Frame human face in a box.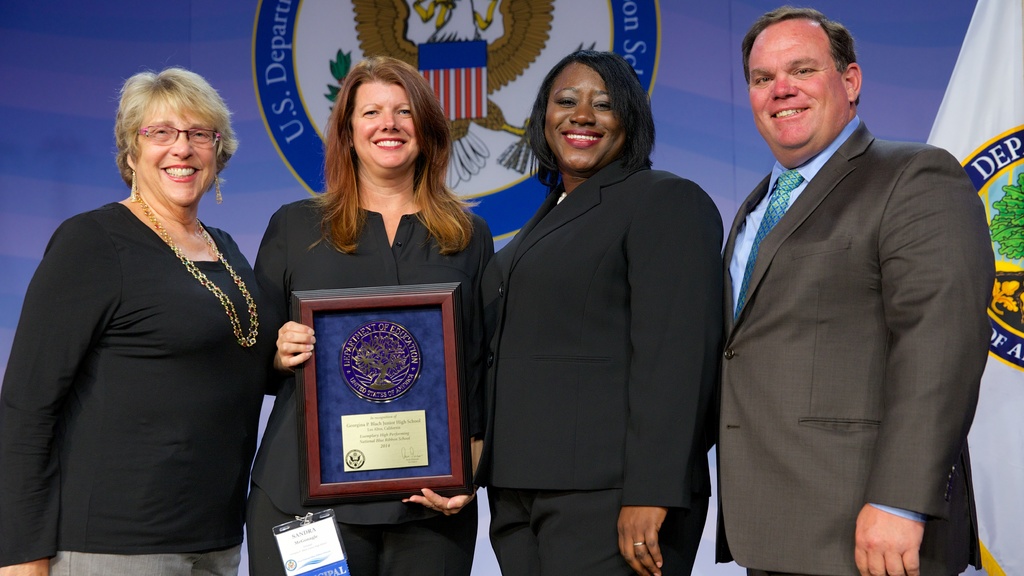
[546,57,623,172].
